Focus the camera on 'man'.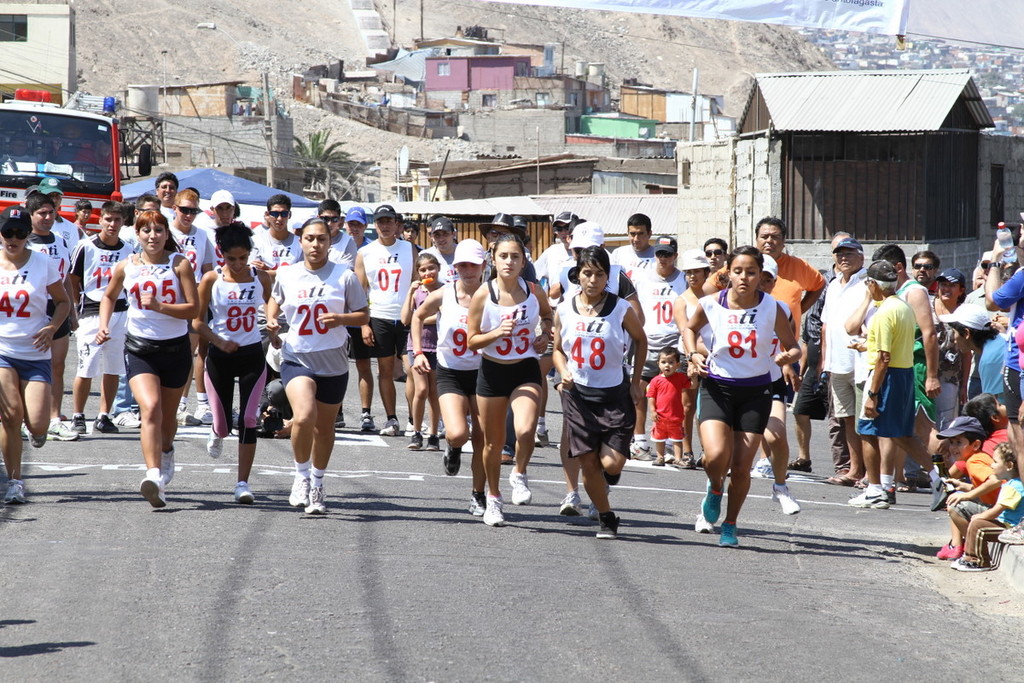
Focus region: [left=697, top=218, right=827, bottom=513].
